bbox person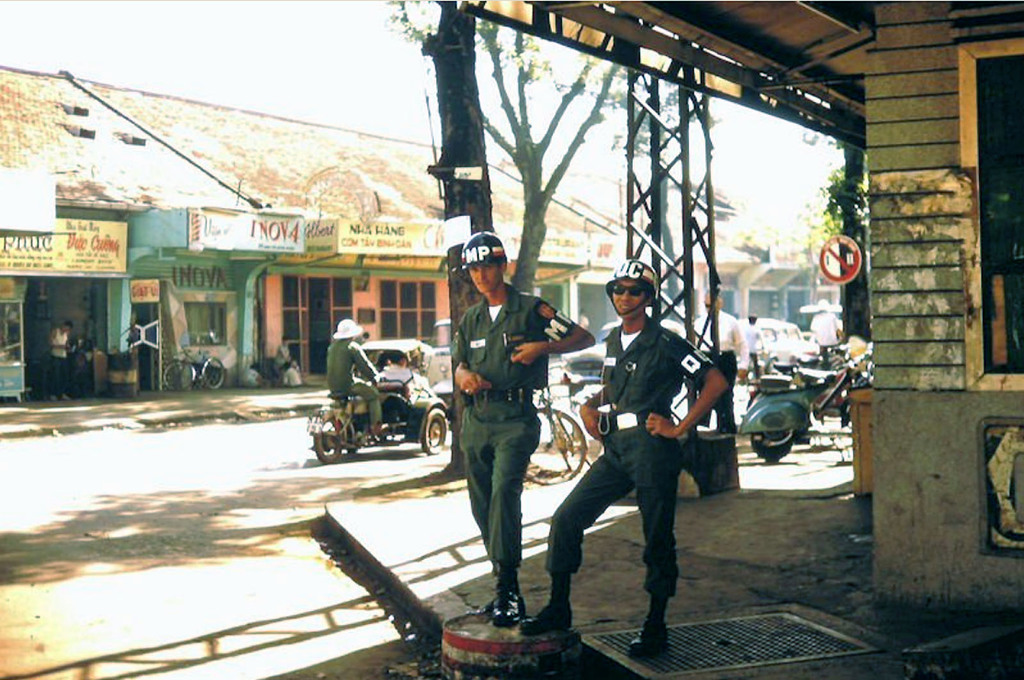
(694, 285, 746, 452)
